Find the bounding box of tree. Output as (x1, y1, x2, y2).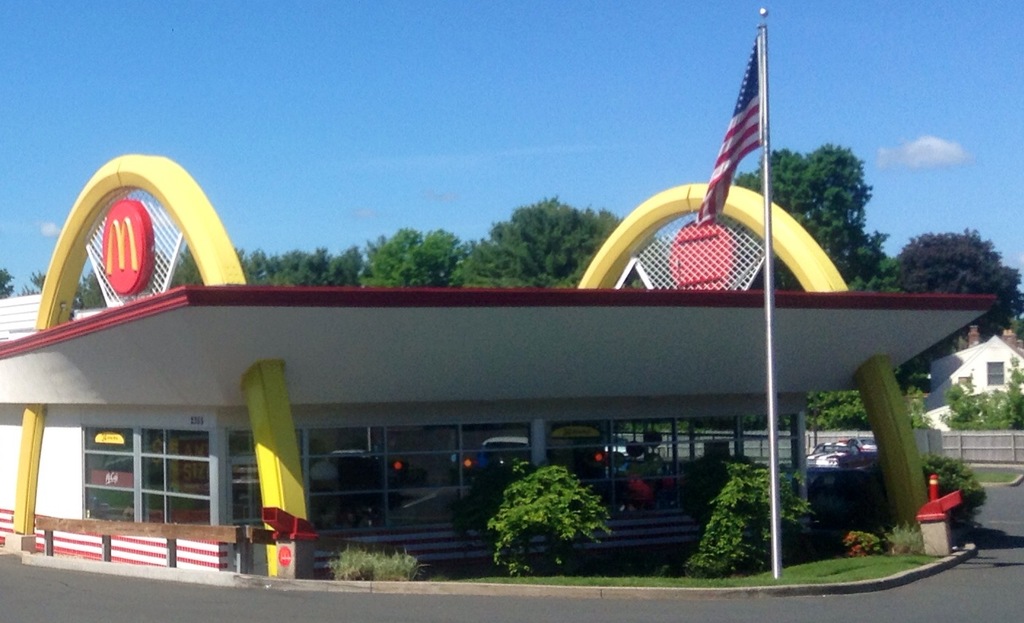
(365, 228, 466, 289).
